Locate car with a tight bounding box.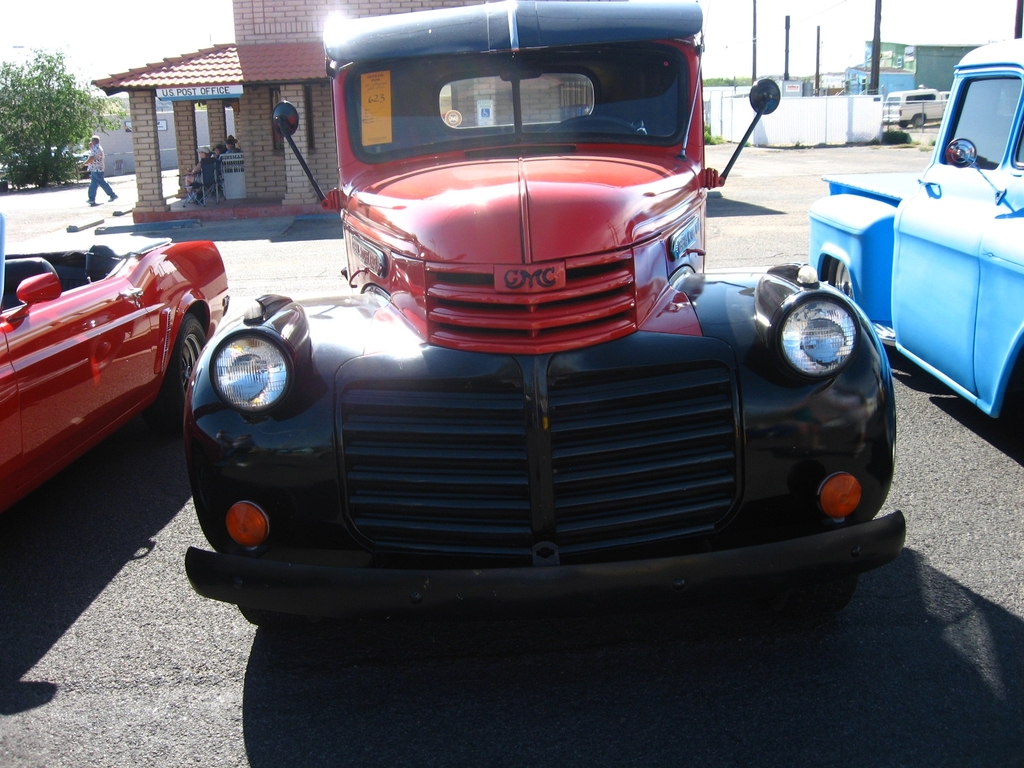
bbox(806, 35, 1023, 419).
